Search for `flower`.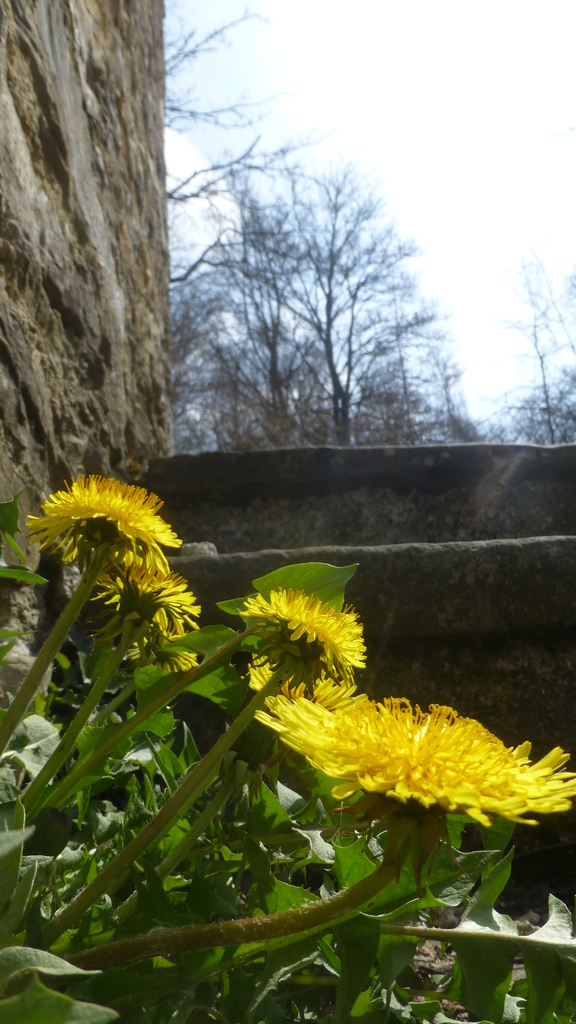
Found at <bbox>239, 591, 364, 689</bbox>.
